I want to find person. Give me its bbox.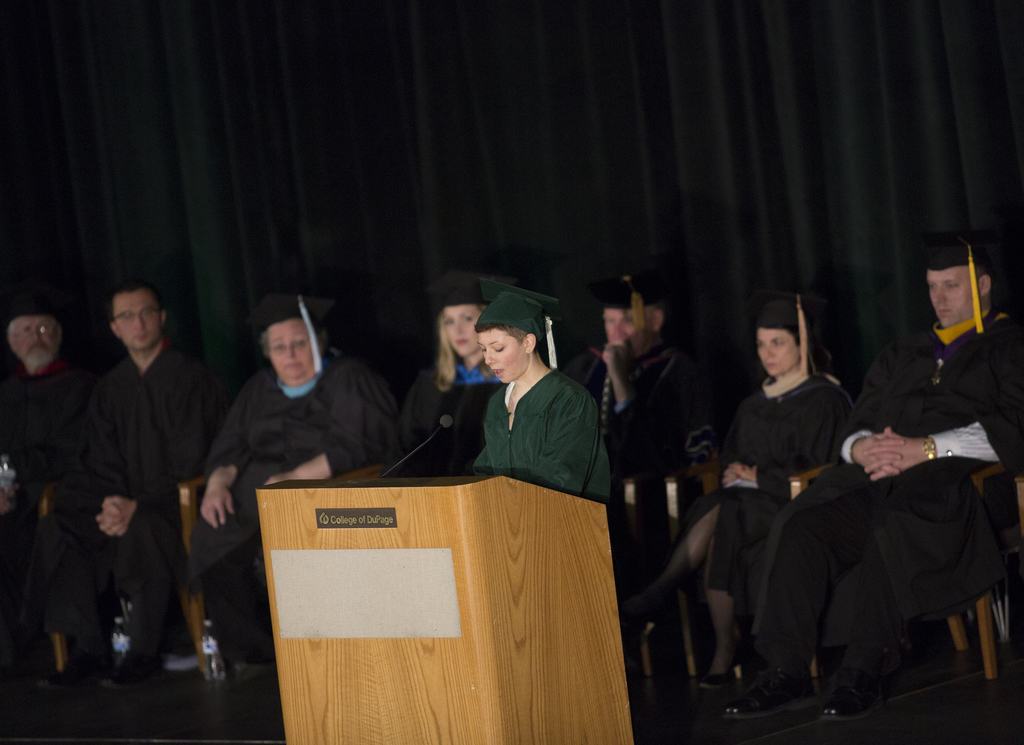
(564,287,625,415).
